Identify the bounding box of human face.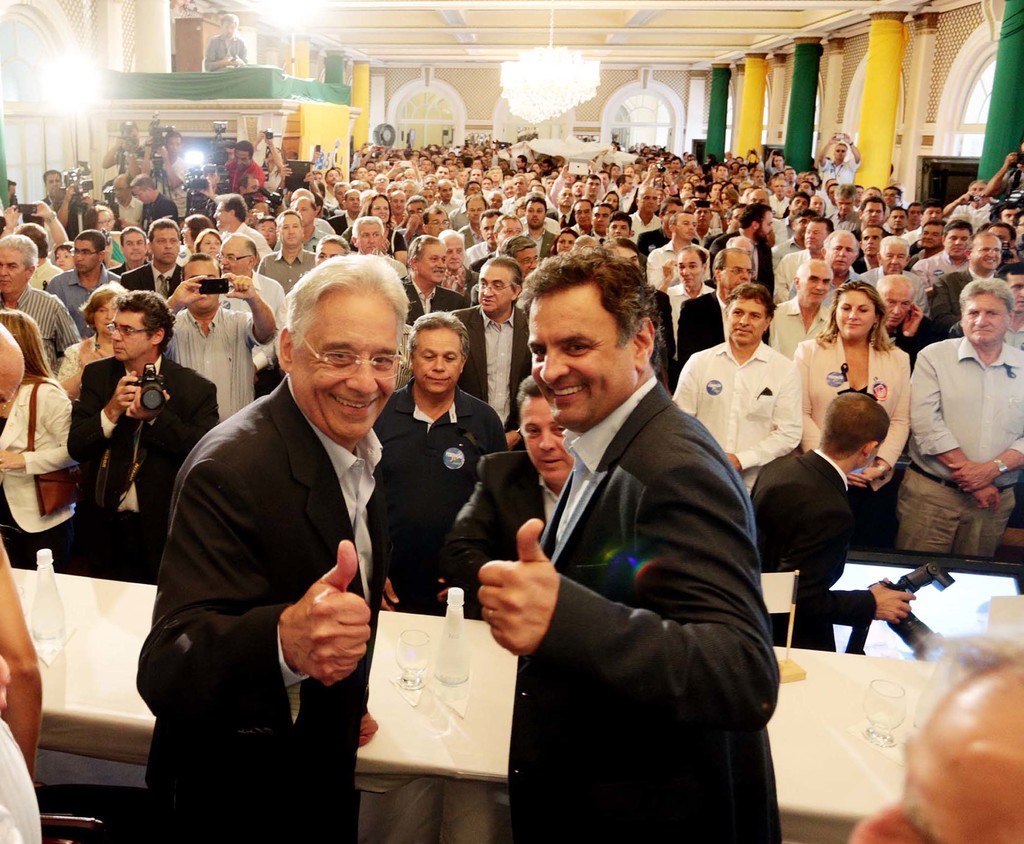
x1=559, y1=188, x2=572, y2=207.
